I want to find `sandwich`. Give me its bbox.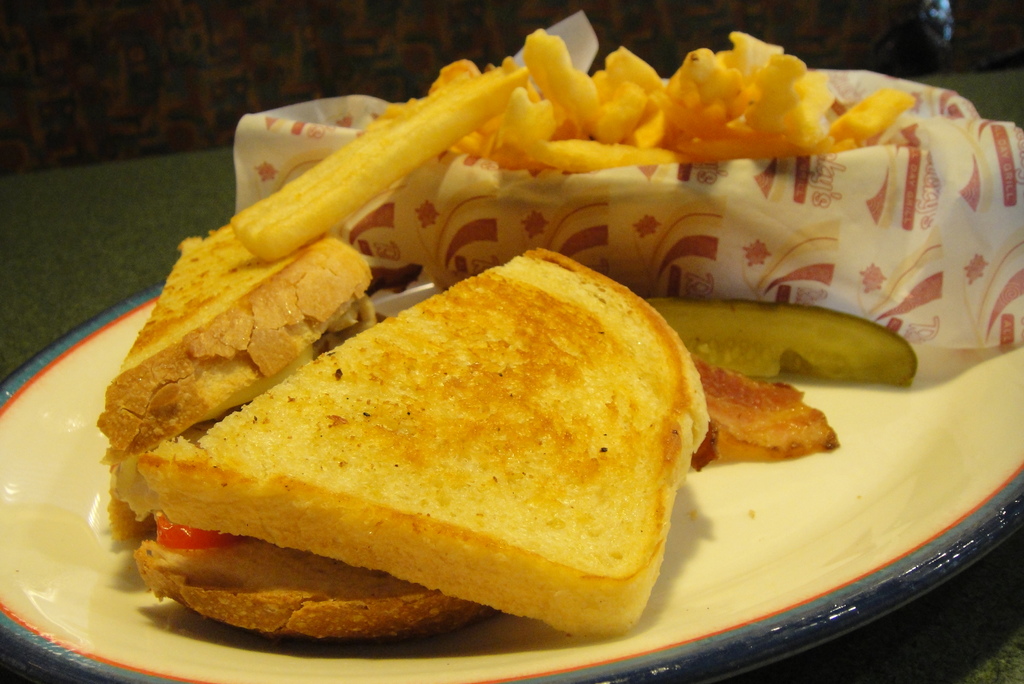
(96, 211, 378, 532).
